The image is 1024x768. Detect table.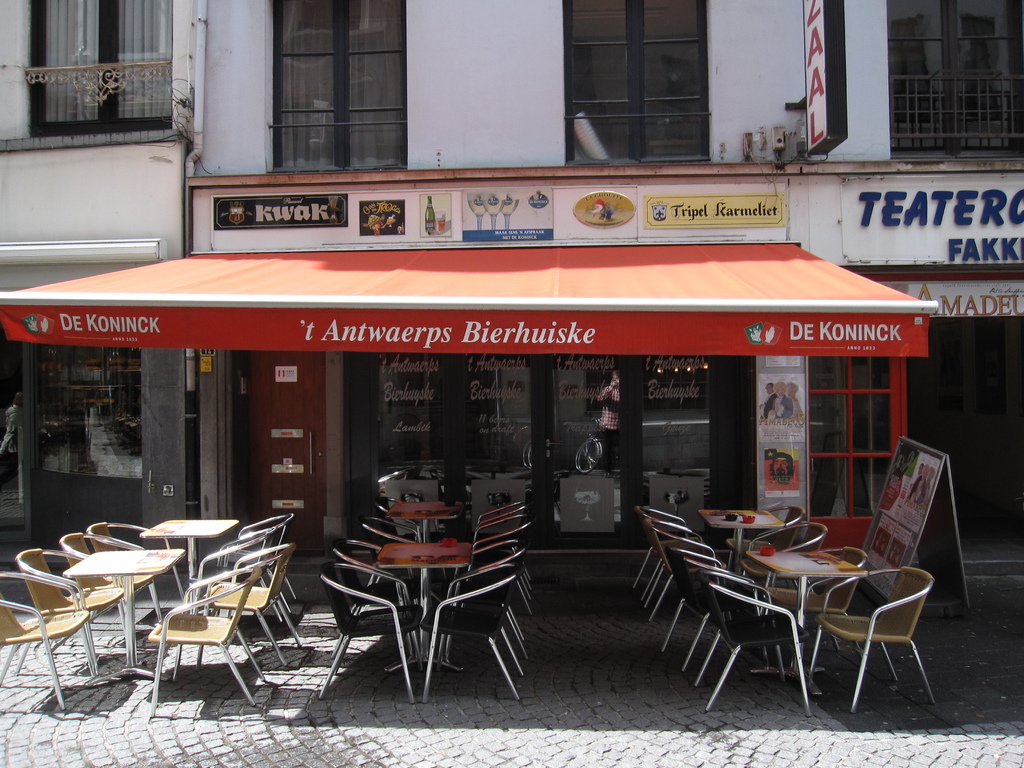
Detection: 139, 521, 239, 612.
